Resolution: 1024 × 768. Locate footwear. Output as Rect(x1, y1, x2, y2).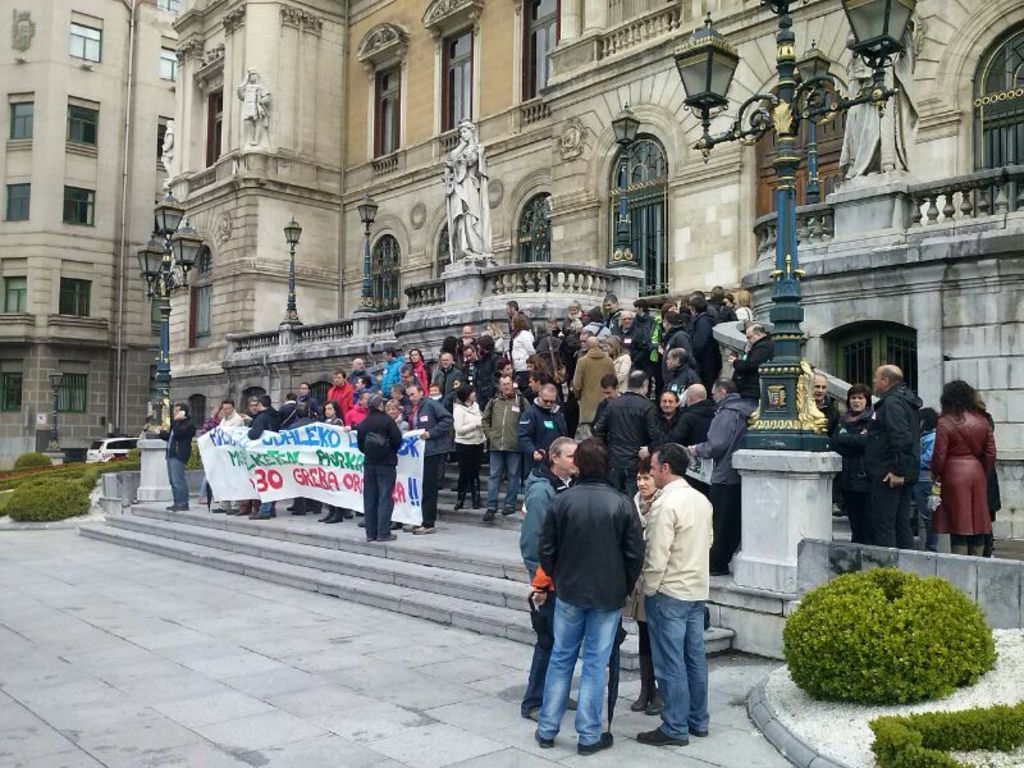
Rect(207, 504, 230, 515).
